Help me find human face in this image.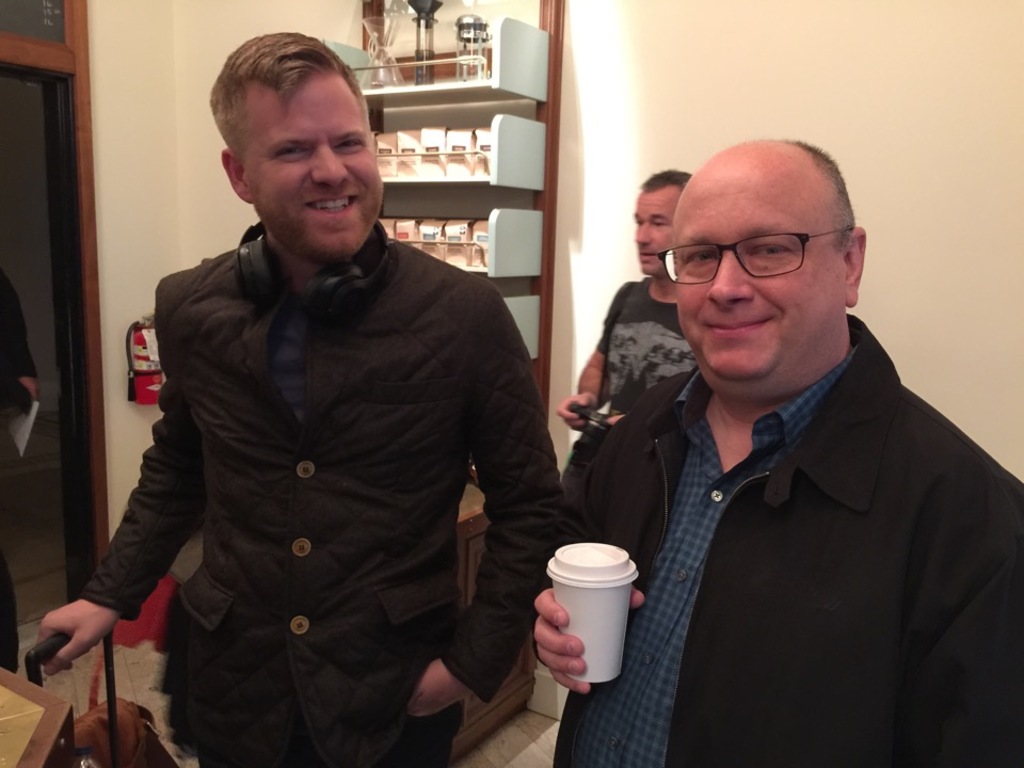
Found it: {"x1": 676, "y1": 178, "x2": 844, "y2": 374}.
